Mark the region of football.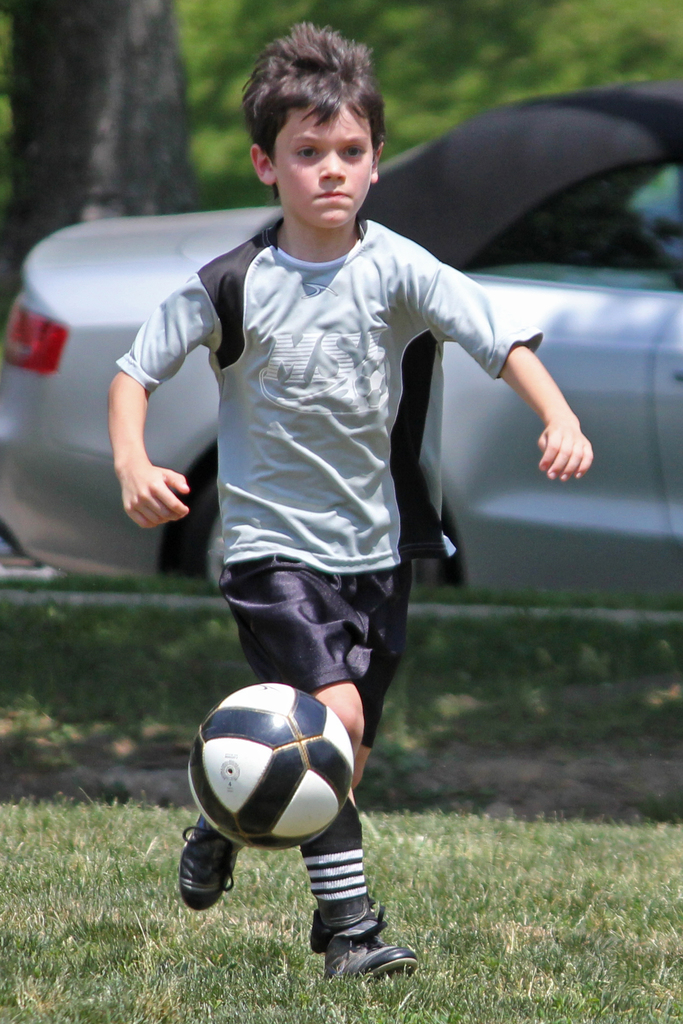
Region: 186 682 354 853.
